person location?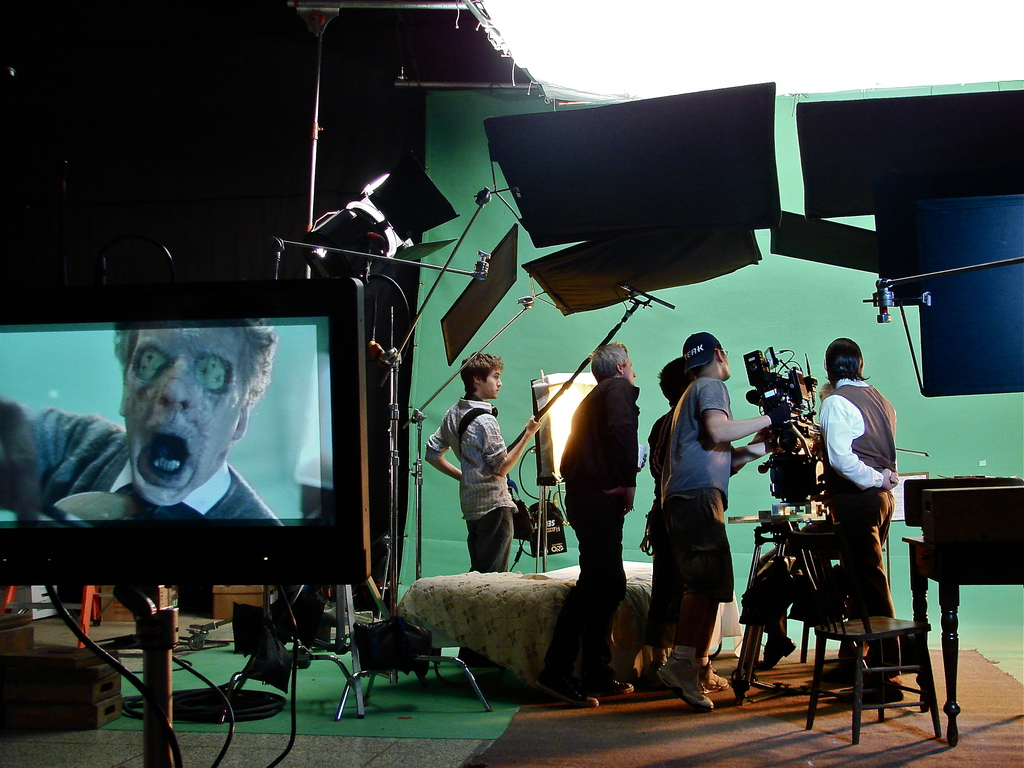
crop(640, 355, 776, 675)
